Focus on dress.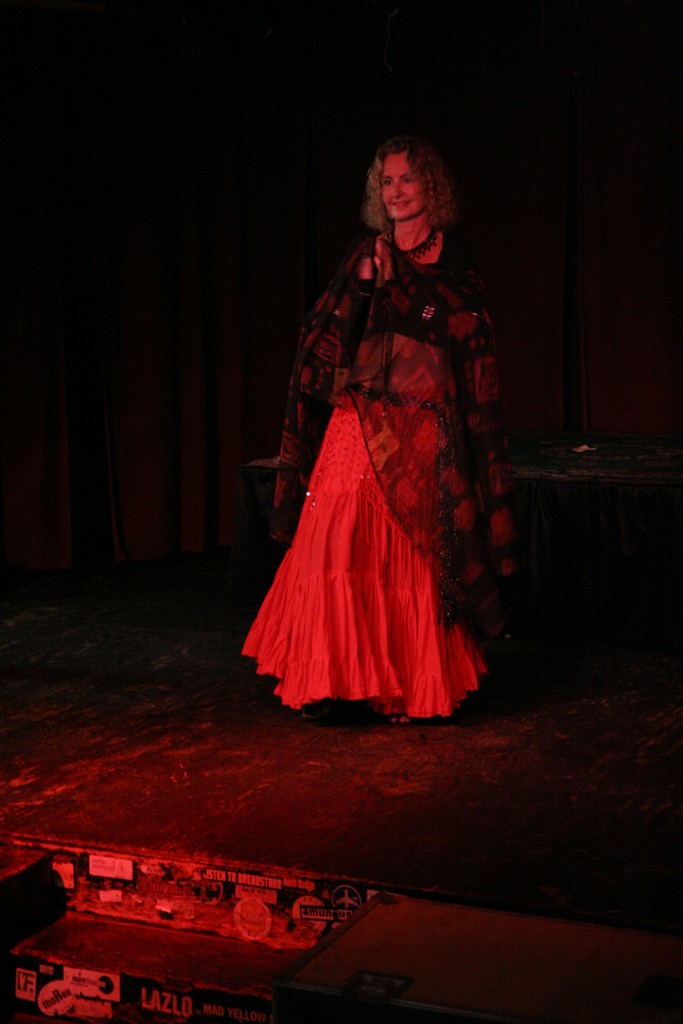
Focused at box(270, 253, 491, 663).
